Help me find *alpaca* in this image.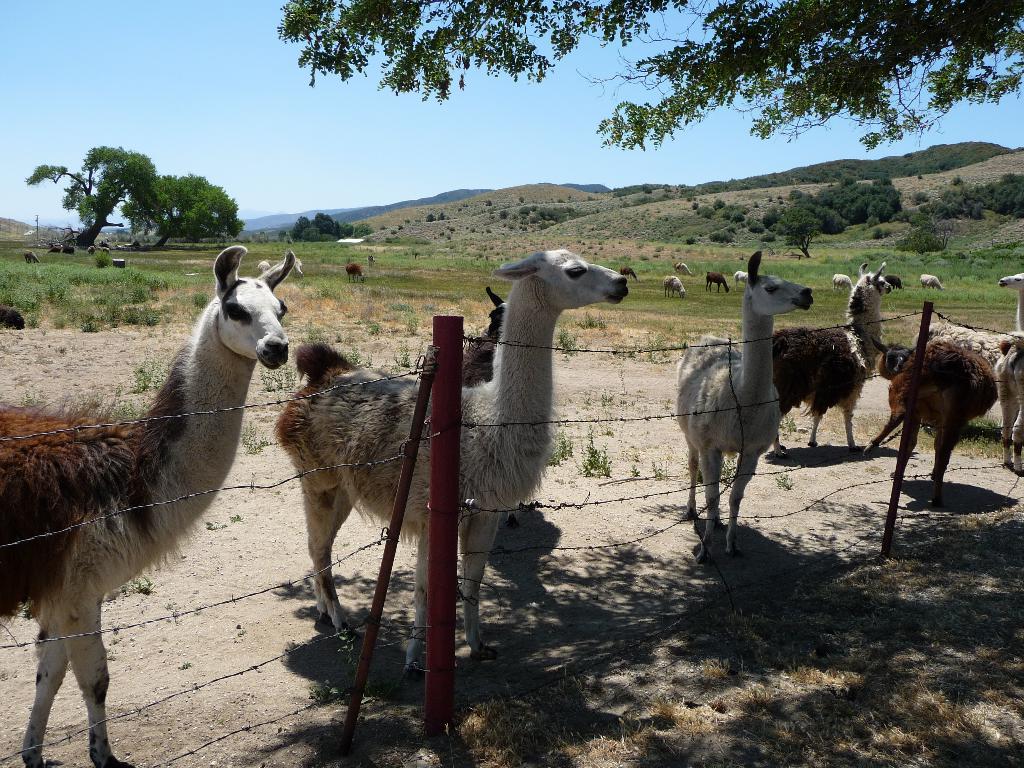
Found it: (459,284,505,388).
